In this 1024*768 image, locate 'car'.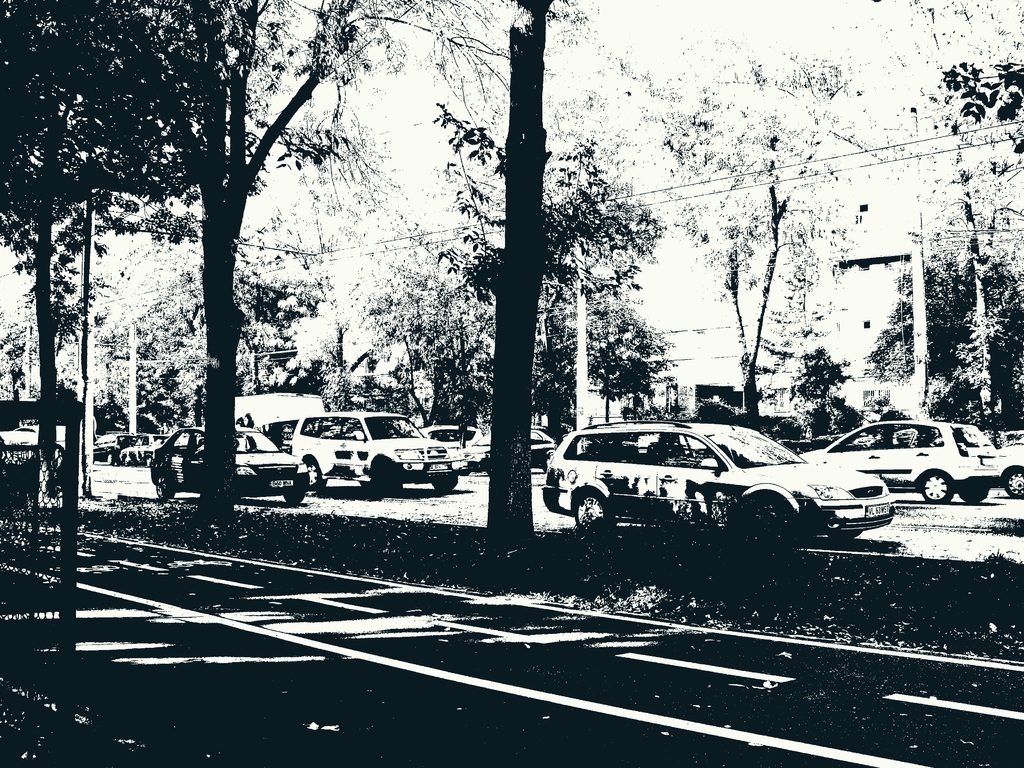
Bounding box: Rect(540, 417, 900, 540).
